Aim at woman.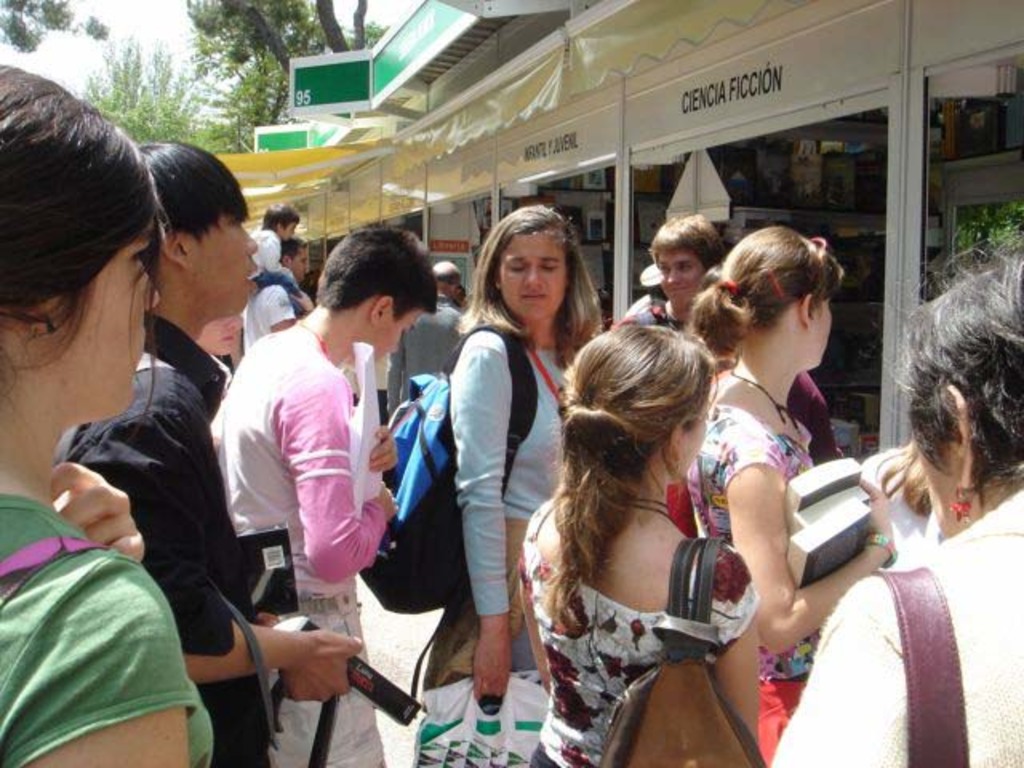
Aimed at [left=413, top=192, right=618, bottom=766].
